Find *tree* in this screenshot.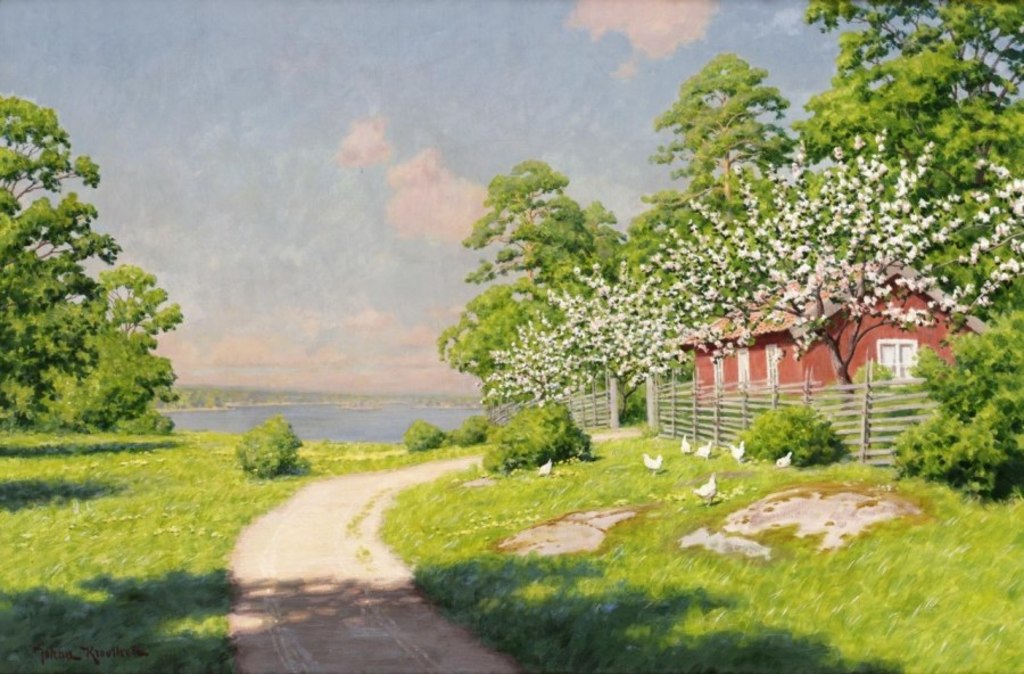
The bounding box for *tree* is (x1=734, y1=125, x2=1023, y2=411).
